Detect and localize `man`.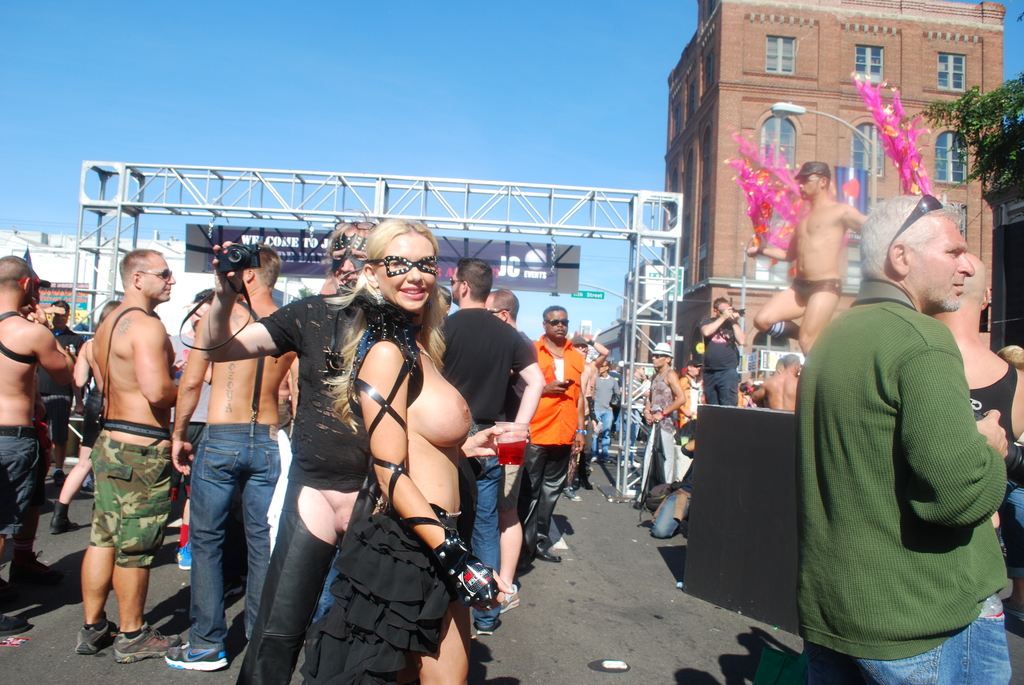
Localized at box(749, 353, 805, 412).
